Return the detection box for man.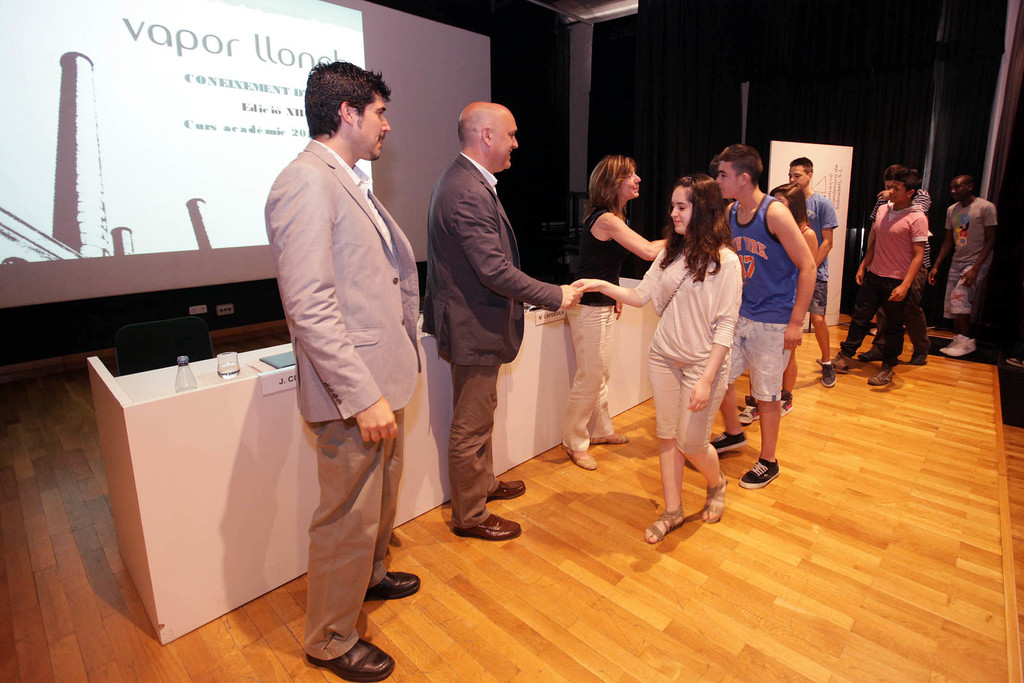
bbox=[252, 86, 432, 632].
